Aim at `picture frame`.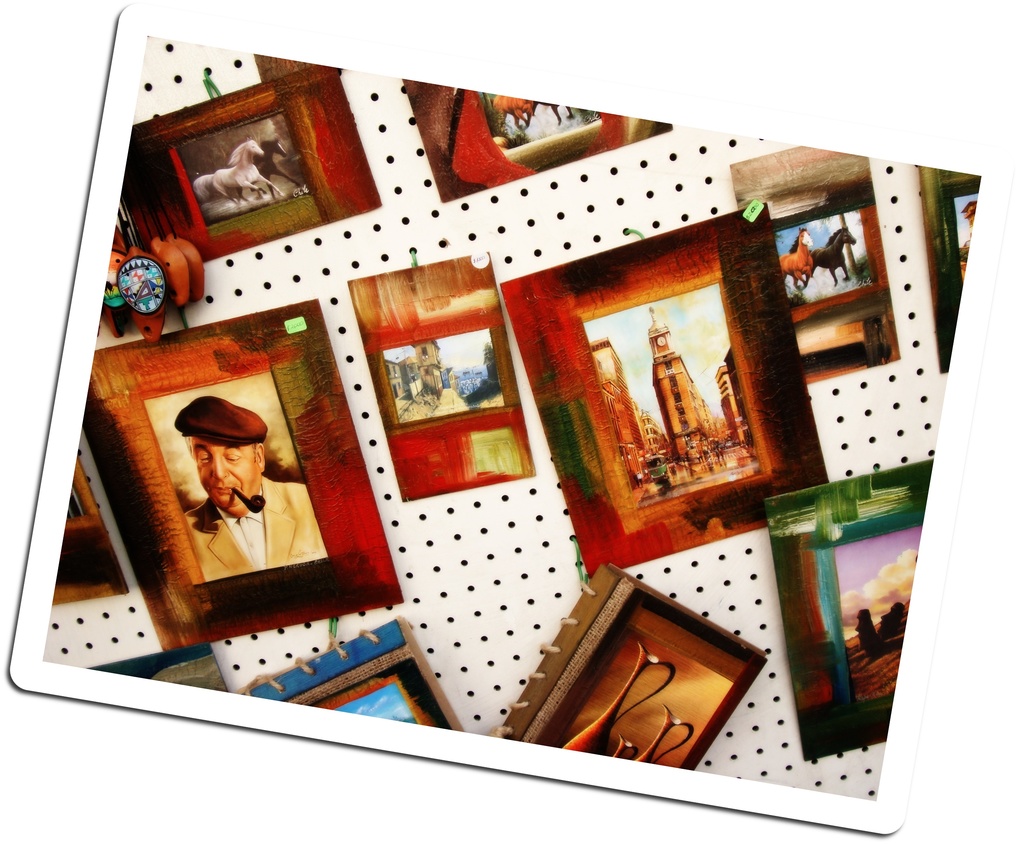
Aimed at [500,204,829,577].
